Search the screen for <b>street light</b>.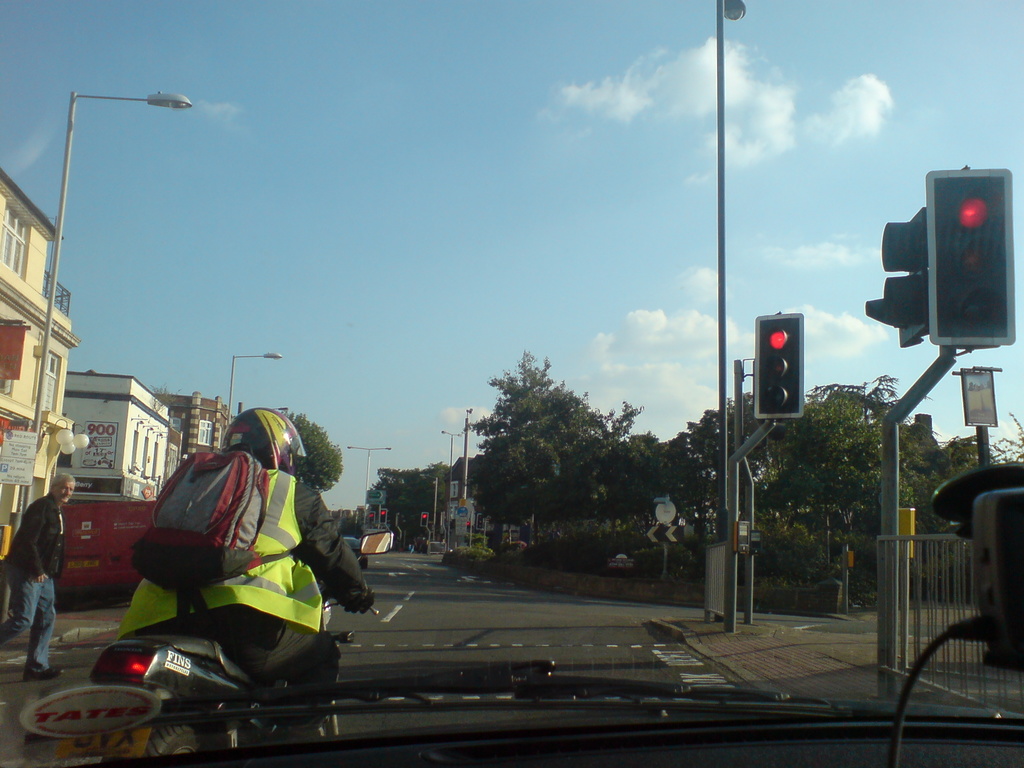
Found at box=[342, 442, 393, 534].
